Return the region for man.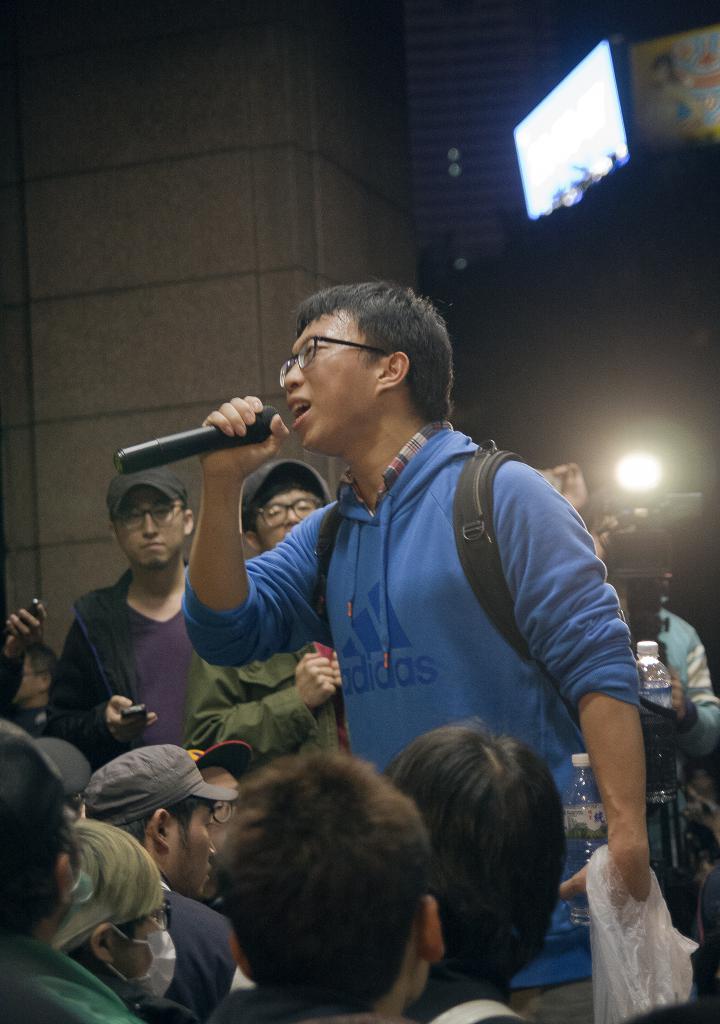
382,722,595,1023.
